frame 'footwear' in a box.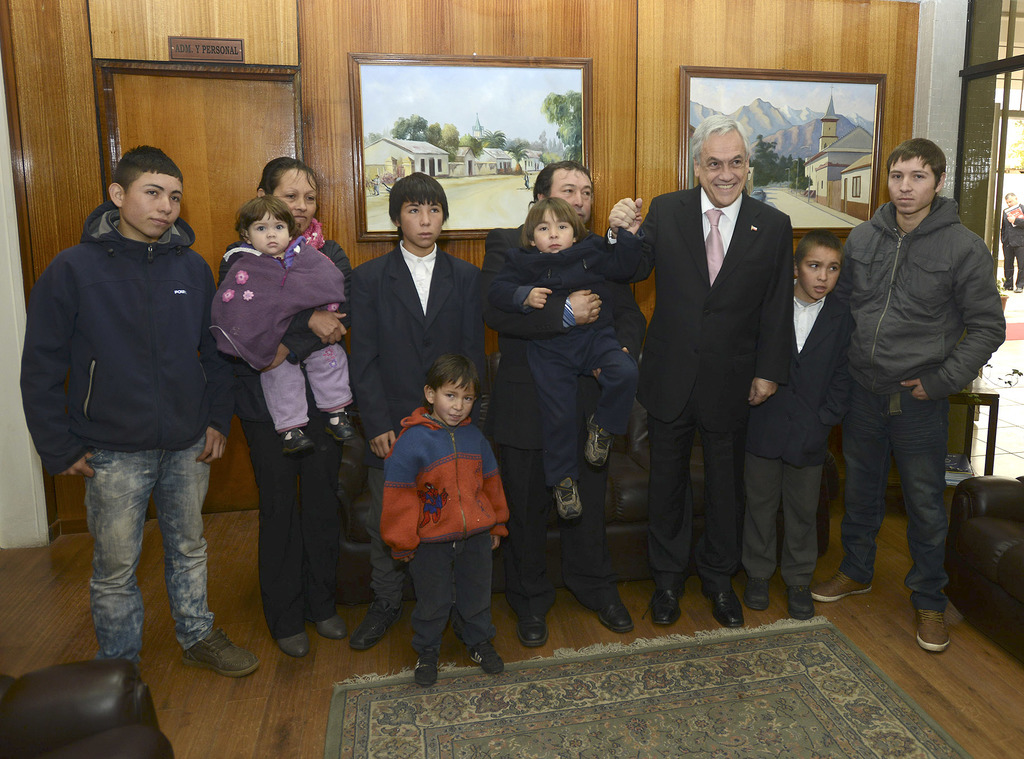
518, 614, 554, 651.
